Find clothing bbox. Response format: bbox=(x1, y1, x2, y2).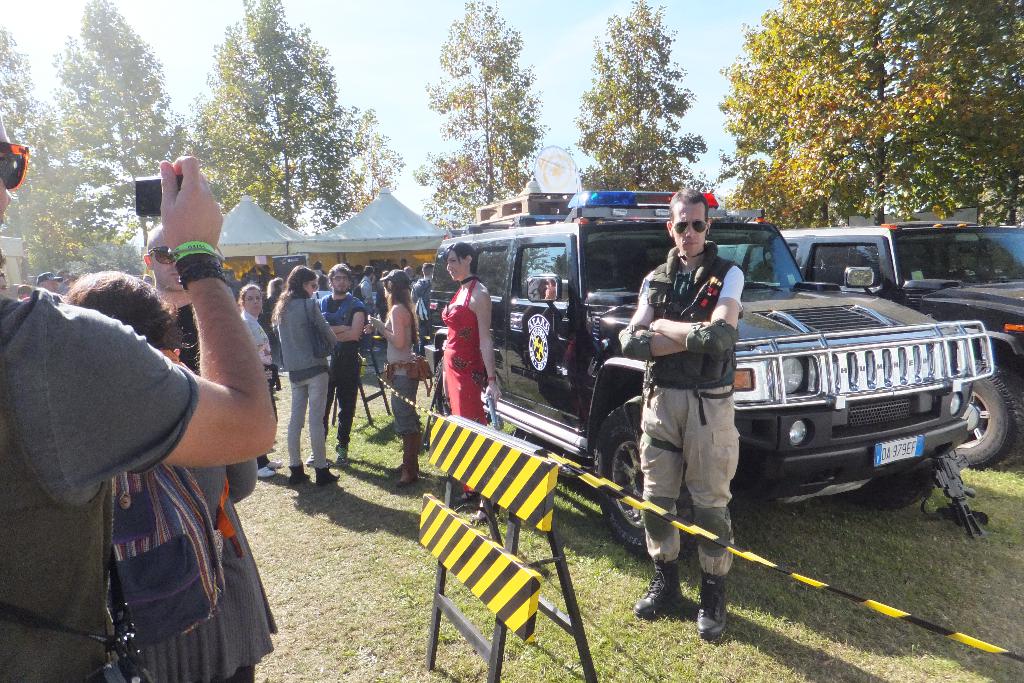
bbox=(639, 240, 747, 573).
